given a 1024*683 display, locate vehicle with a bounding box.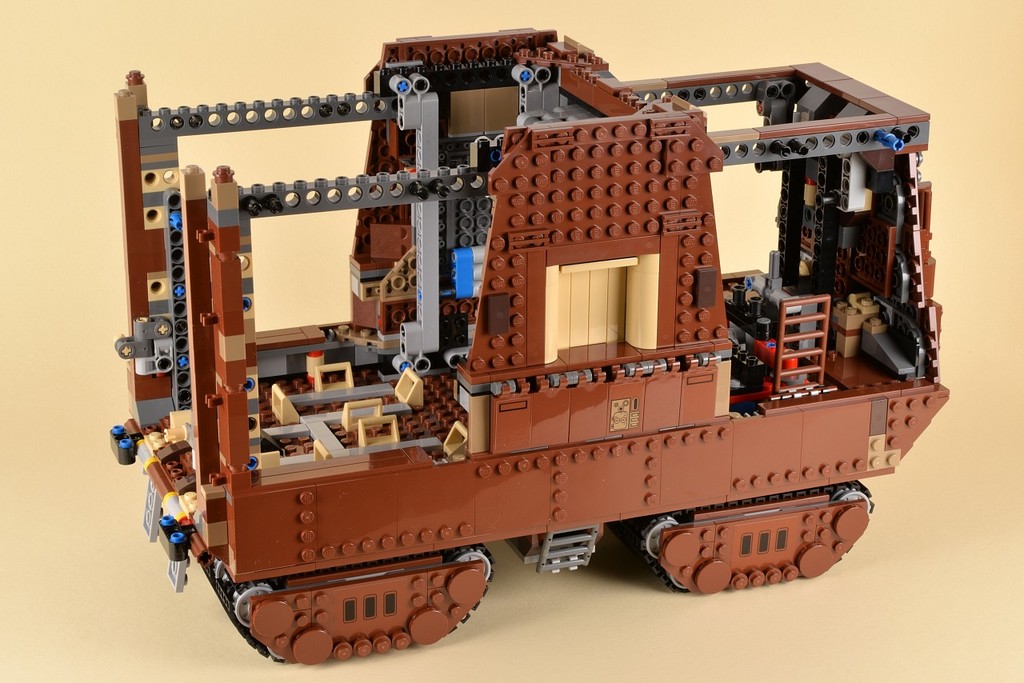
Located: box(108, 50, 983, 659).
